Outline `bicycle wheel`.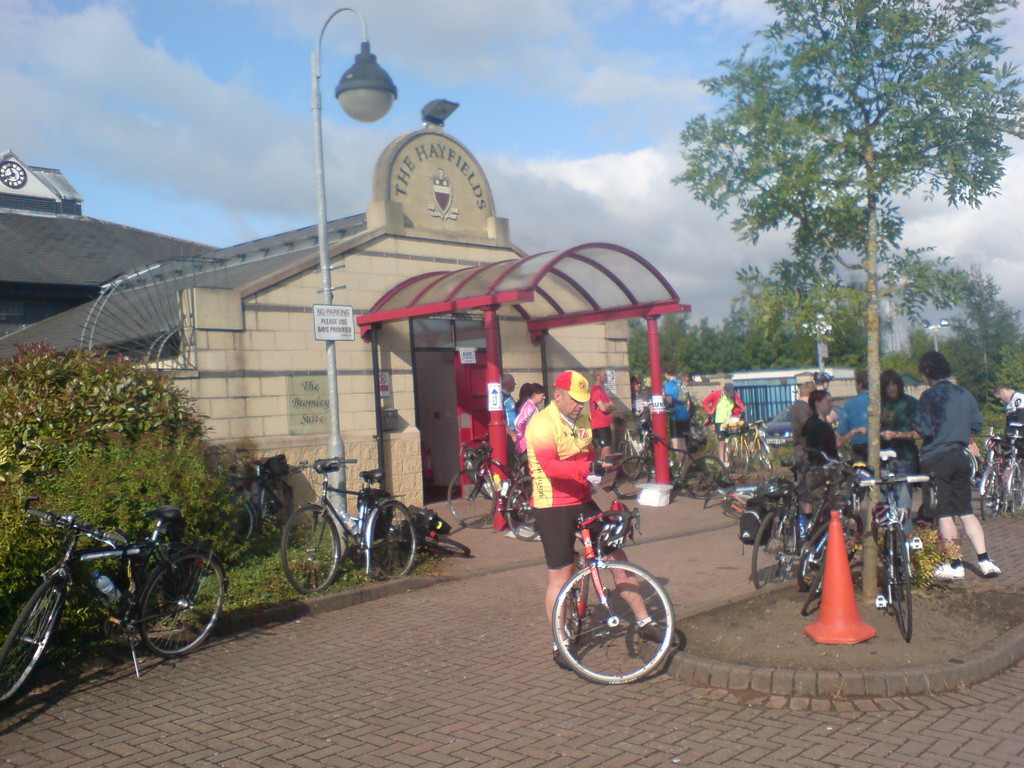
Outline: detection(559, 543, 688, 693).
